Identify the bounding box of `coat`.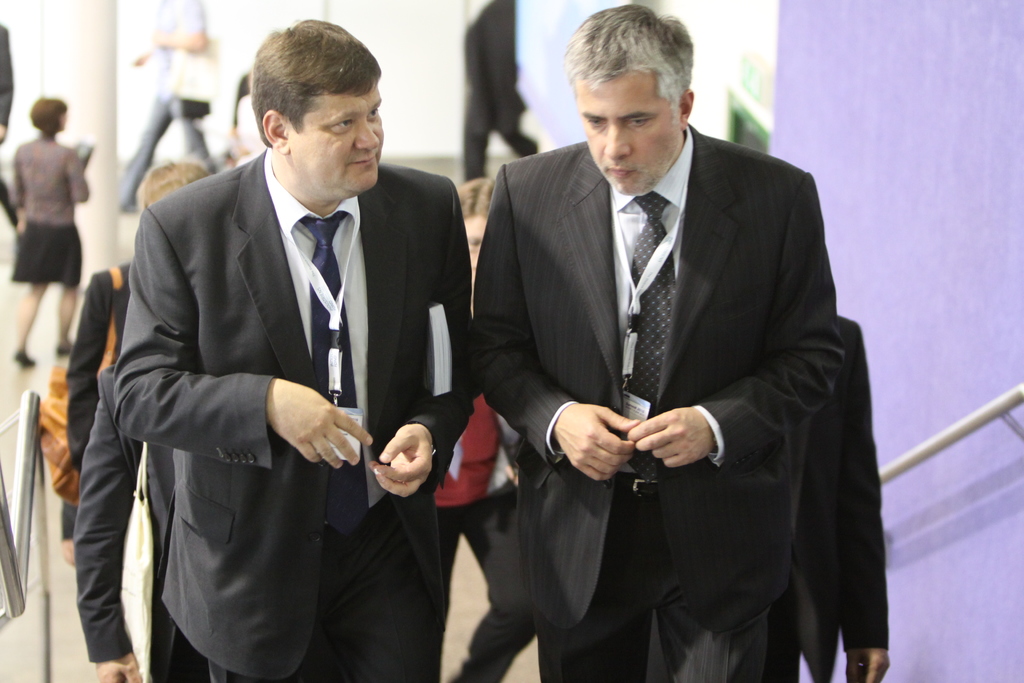
x1=776, y1=320, x2=888, y2=678.
